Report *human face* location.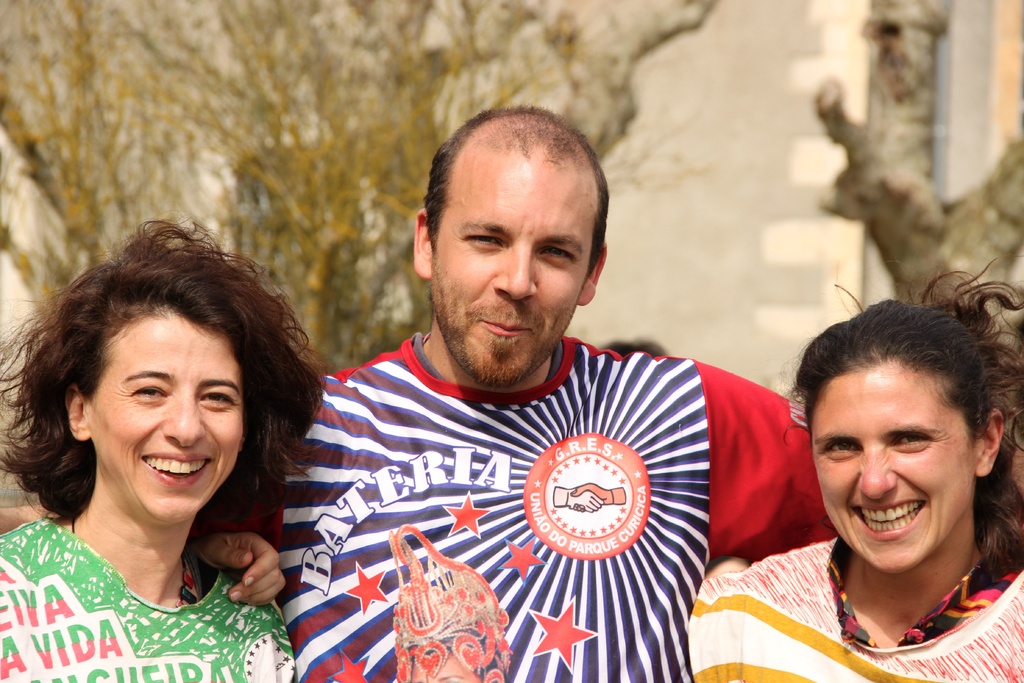
Report: locate(92, 309, 245, 522).
